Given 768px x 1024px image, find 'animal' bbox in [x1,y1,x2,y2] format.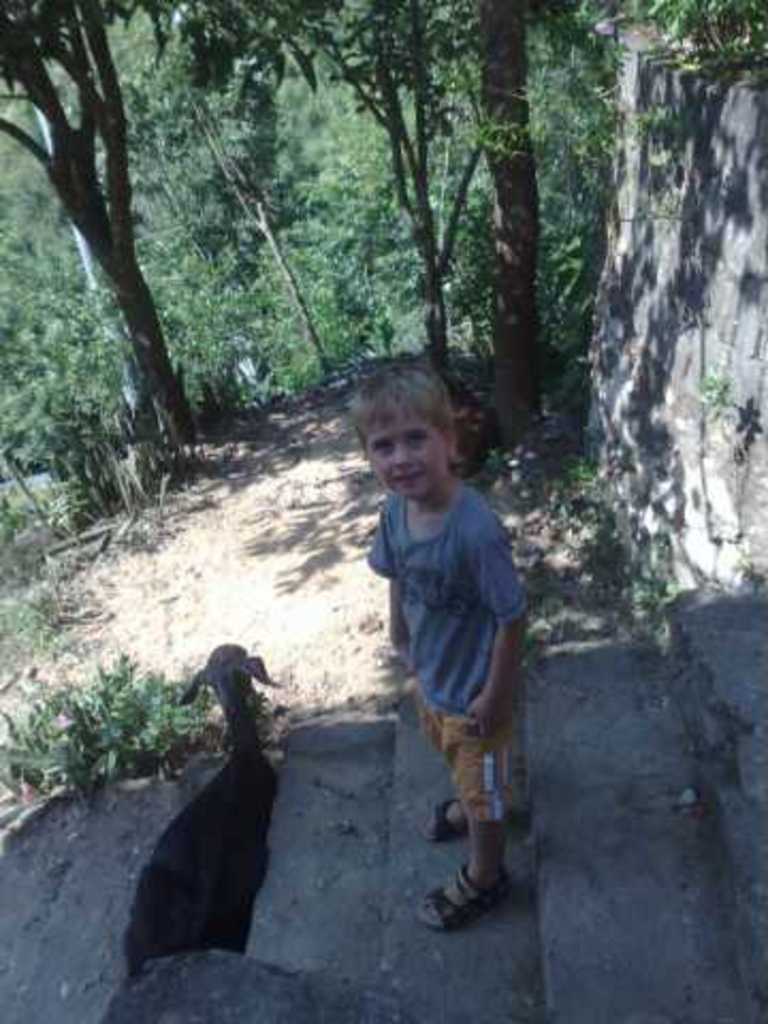
[117,642,284,977].
